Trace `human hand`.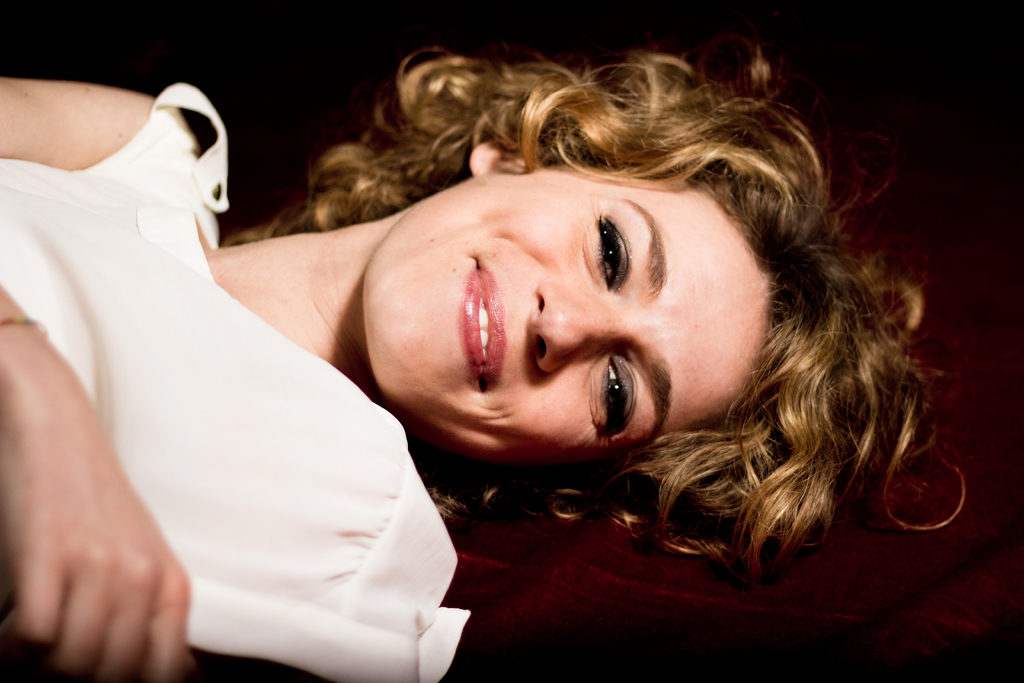
Traced to (0,74,219,682).
